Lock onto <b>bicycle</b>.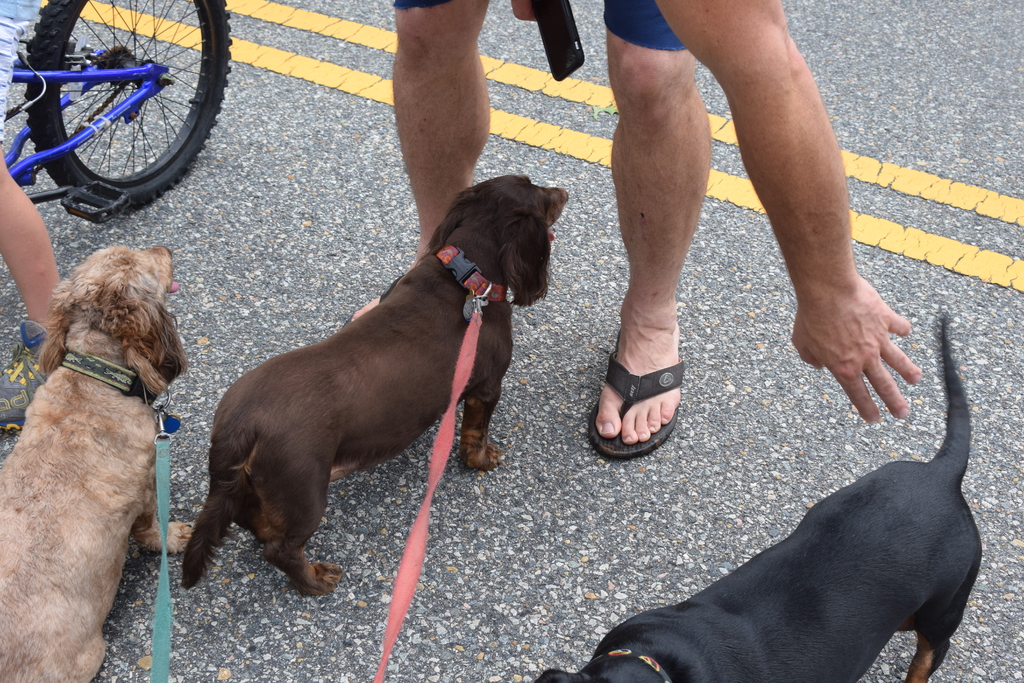
Locked: left=0, top=0, right=233, bottom=227.
